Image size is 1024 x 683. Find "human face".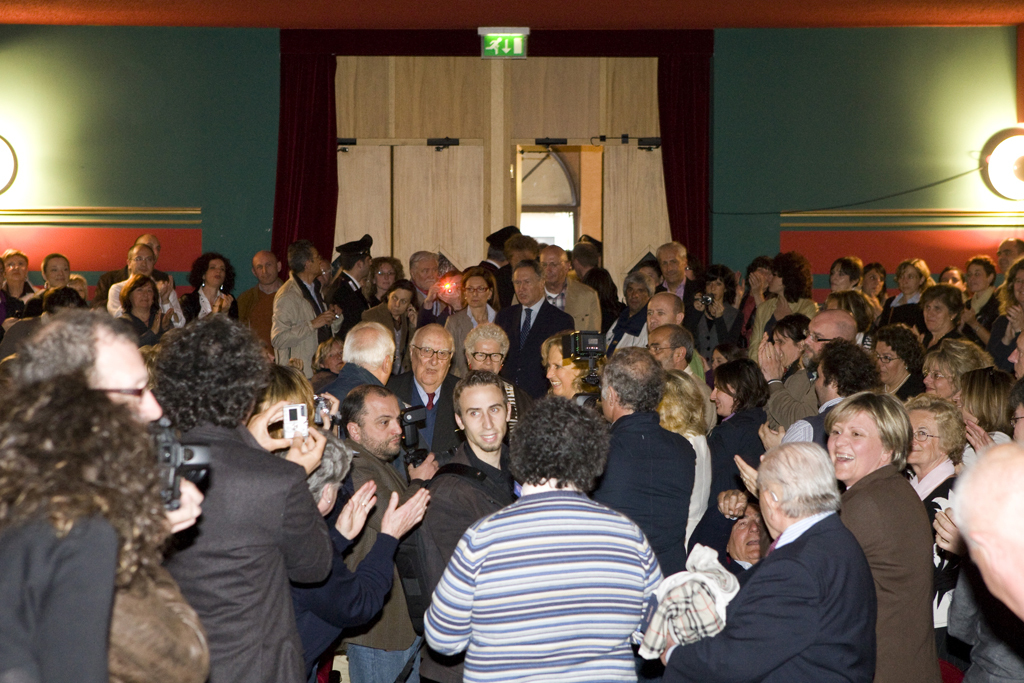
{"left": 47, "top": 255, "right": 70, "bottom": 284}.
